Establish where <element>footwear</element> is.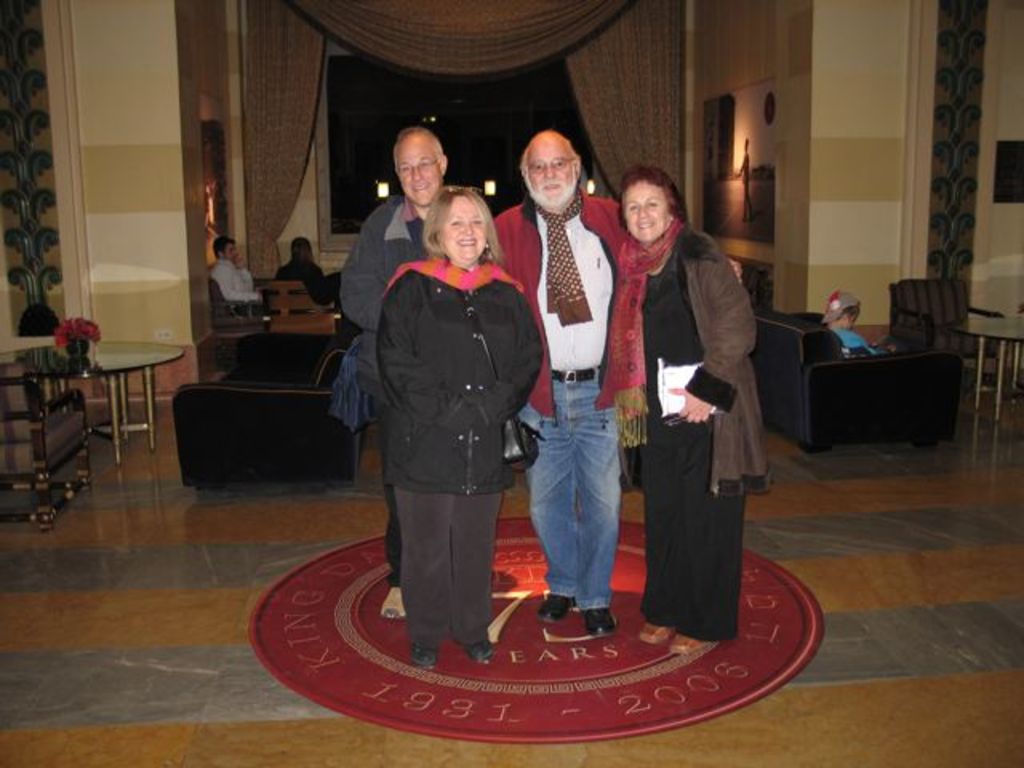
Established at Rect(406, 643, 437, 672).
